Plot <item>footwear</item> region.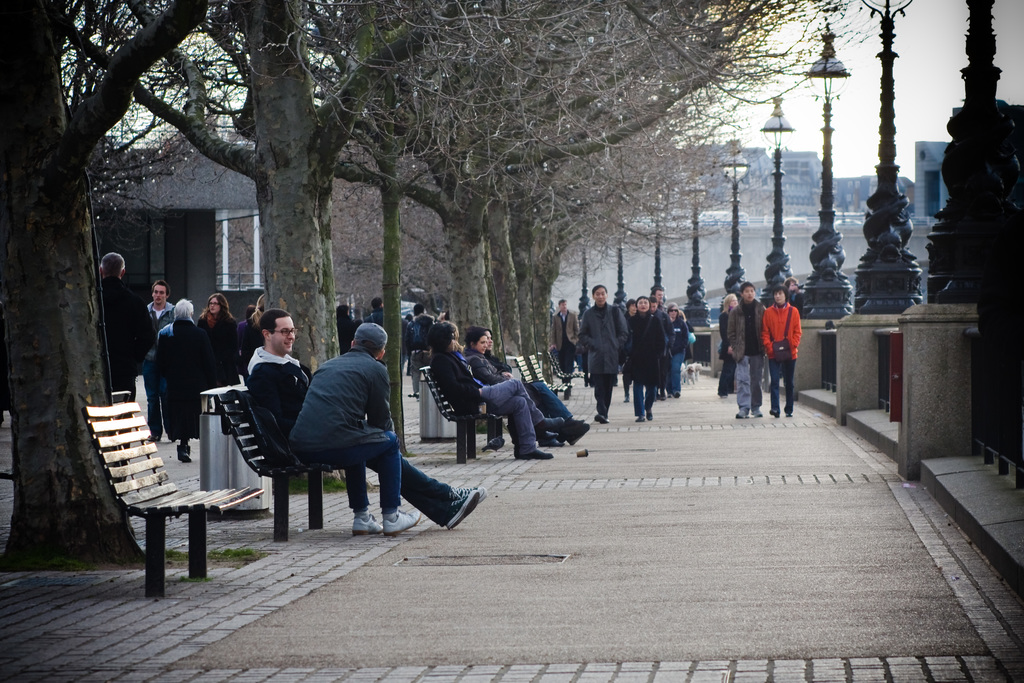
Plotted at 594,413,609,425.
